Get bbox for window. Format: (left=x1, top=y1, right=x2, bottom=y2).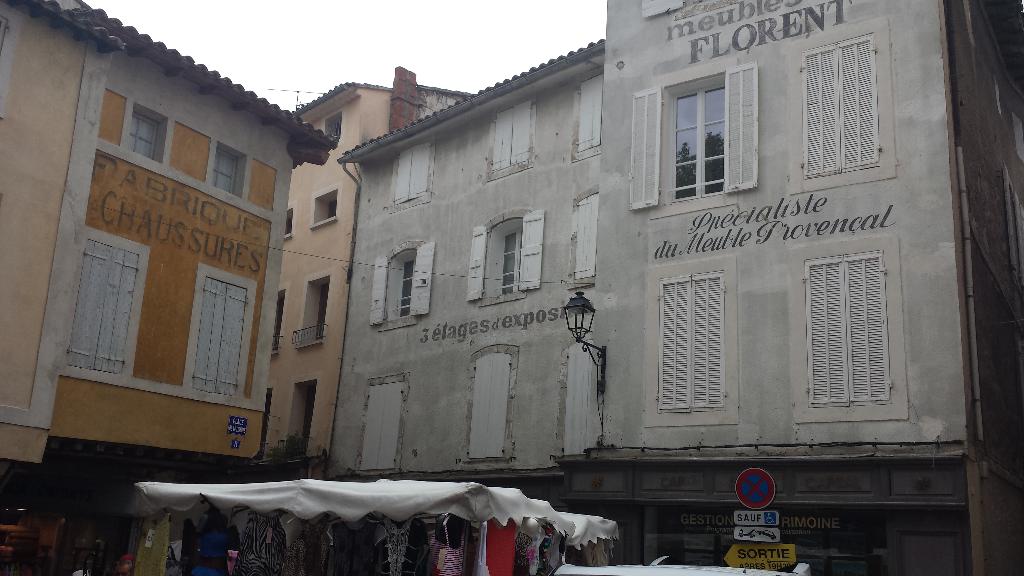
(left=566, top=184, right=598, bottom=287).
